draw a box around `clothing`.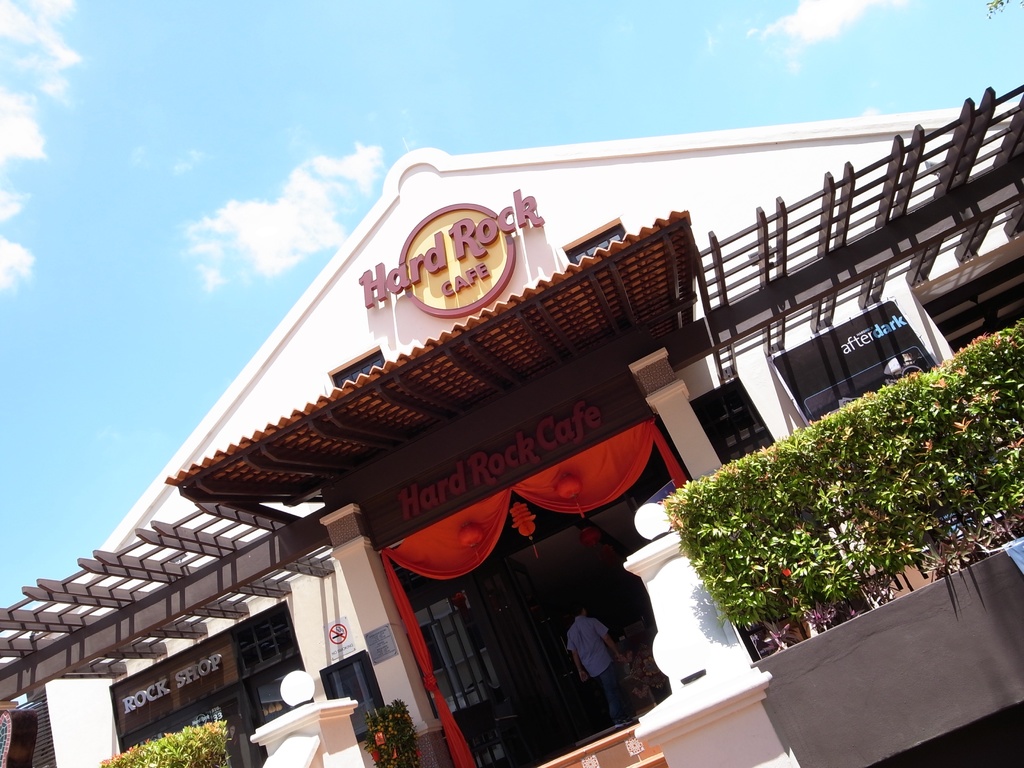
[x1=566, y1=616, x2=627, y2=721].
